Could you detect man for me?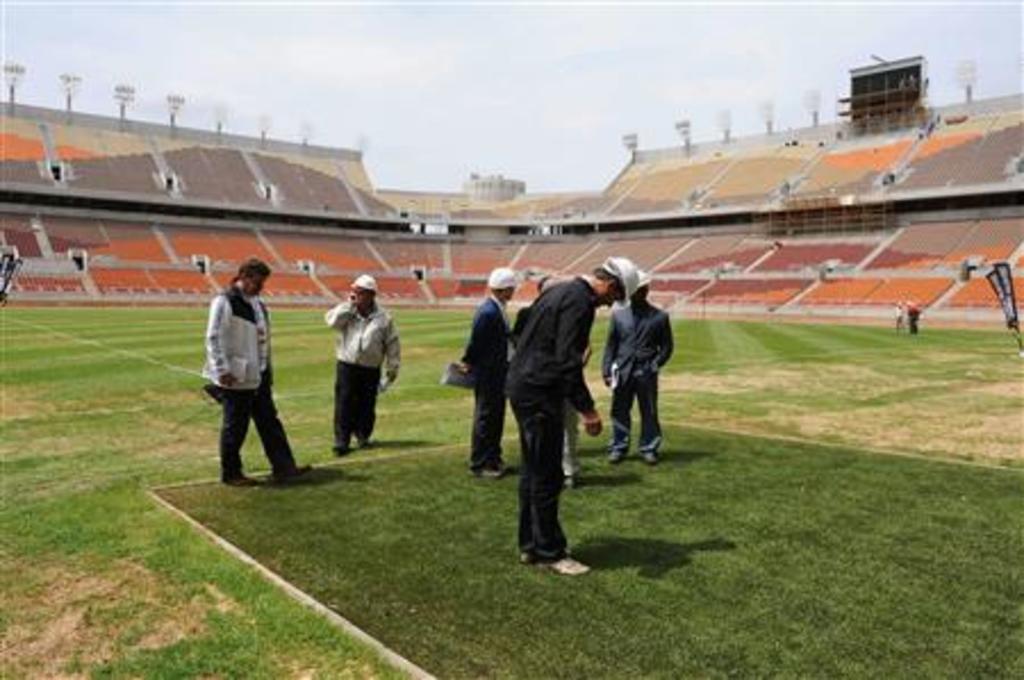
Detection result: crop(464, 264, 621, 566).
